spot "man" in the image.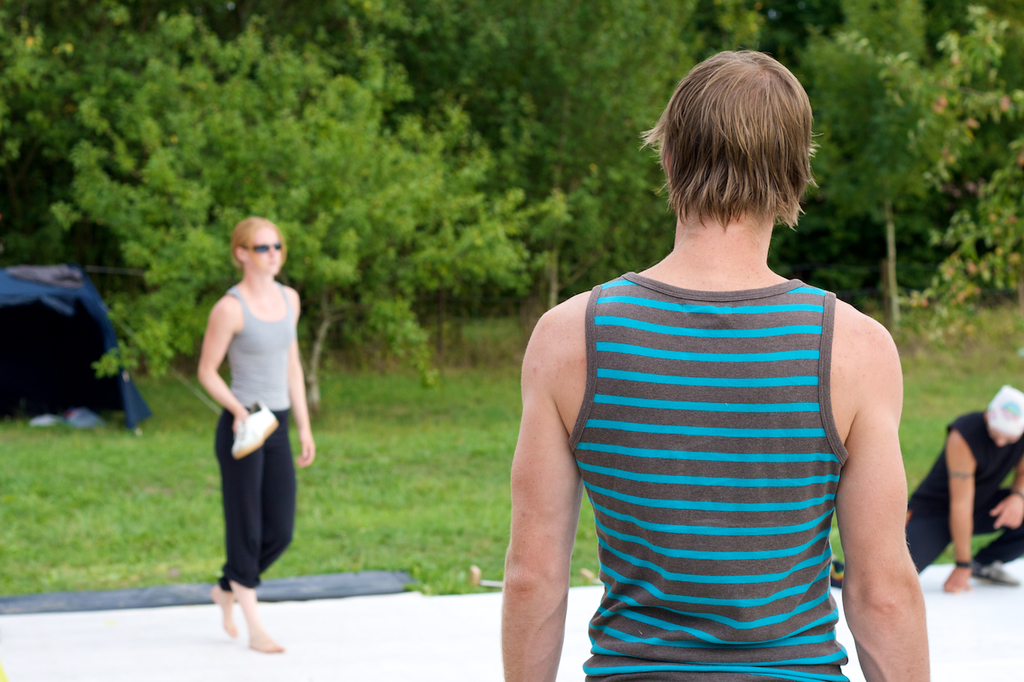
"man" found at <box>427,58,952,676</box>.
